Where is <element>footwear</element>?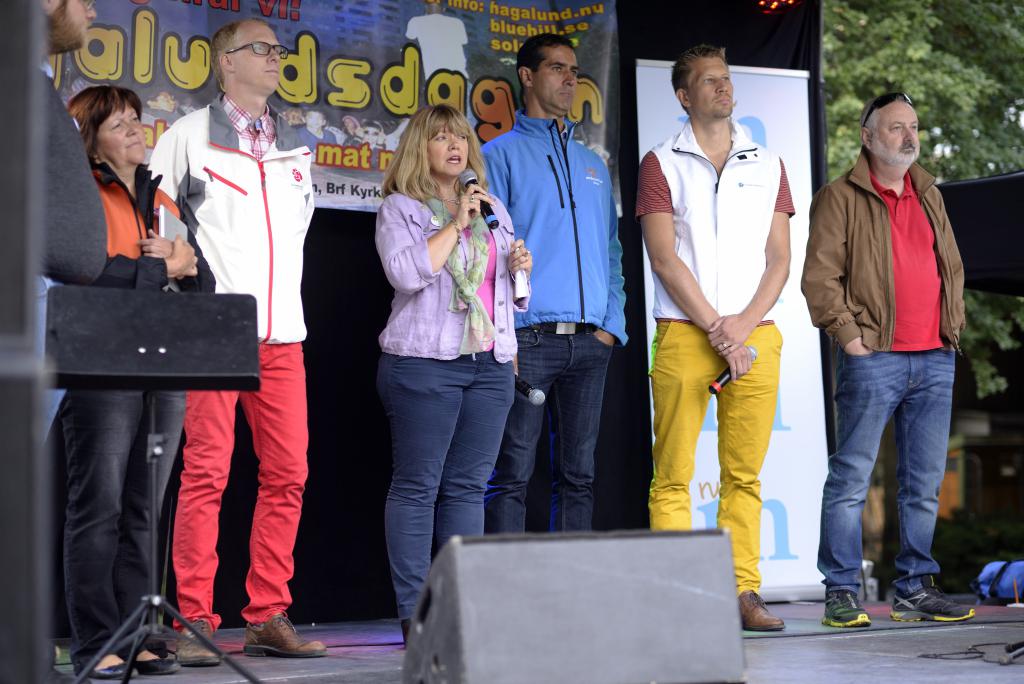
<box>243,612,328,655</box>.
